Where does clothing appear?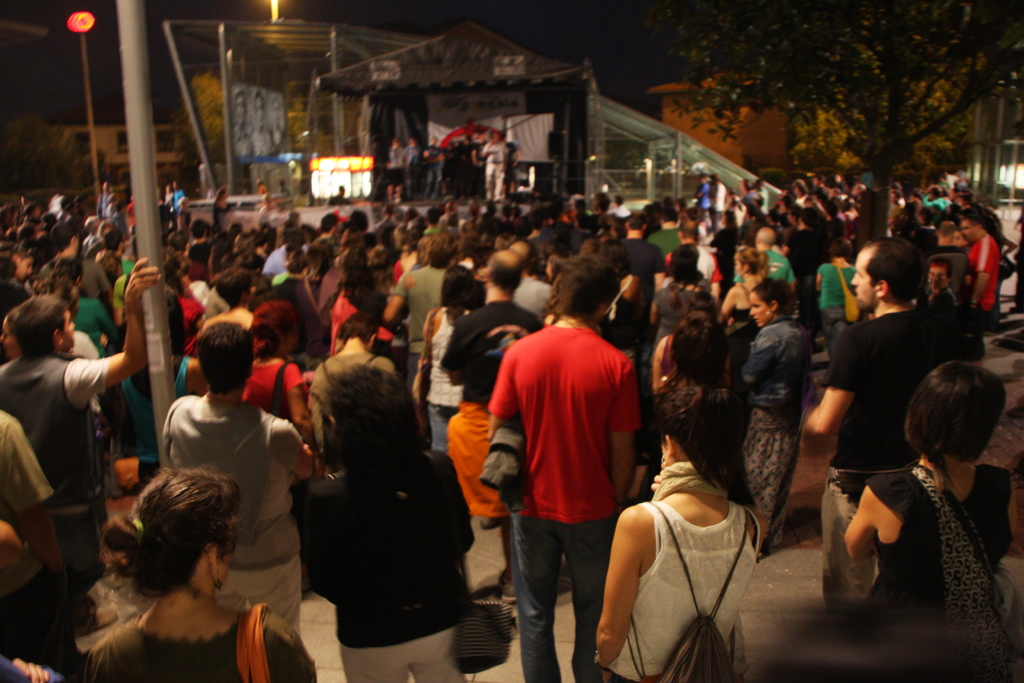
Appears at box(735, 249, 795, 284).
